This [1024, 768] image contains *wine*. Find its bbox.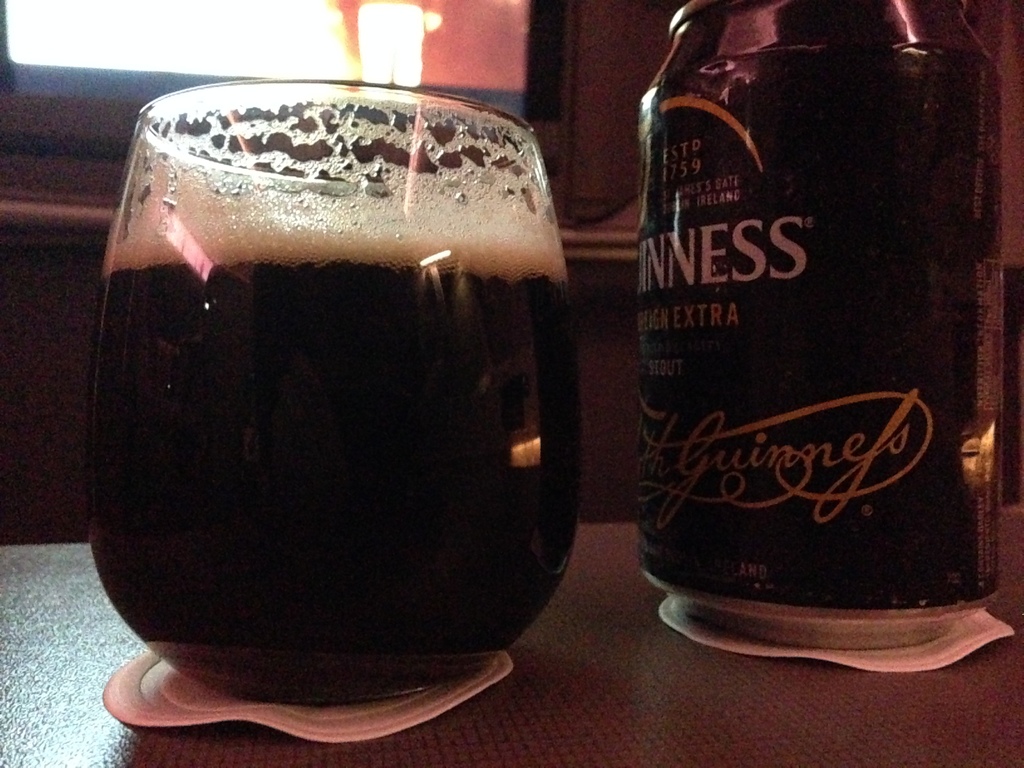
625 0 1001 625.
